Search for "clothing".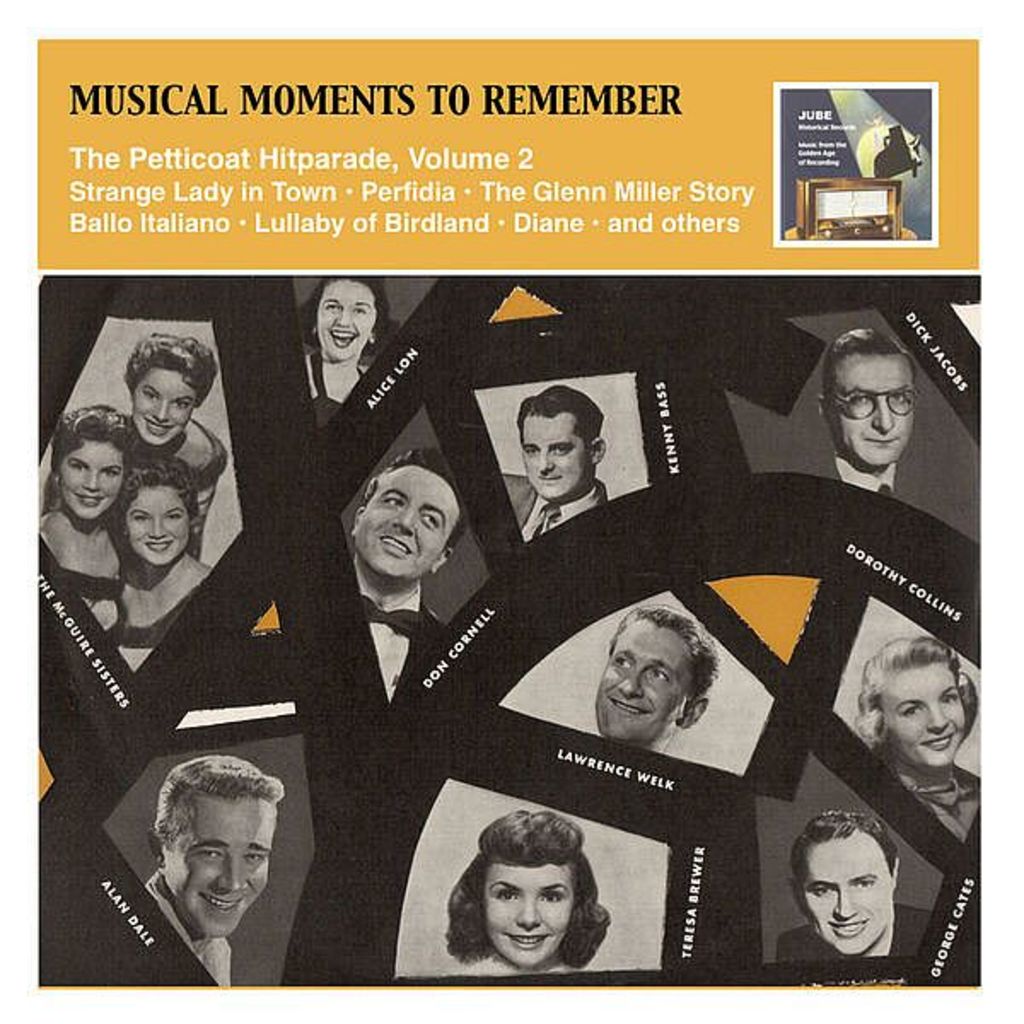
Found at region(294, 287, 401, 447).
